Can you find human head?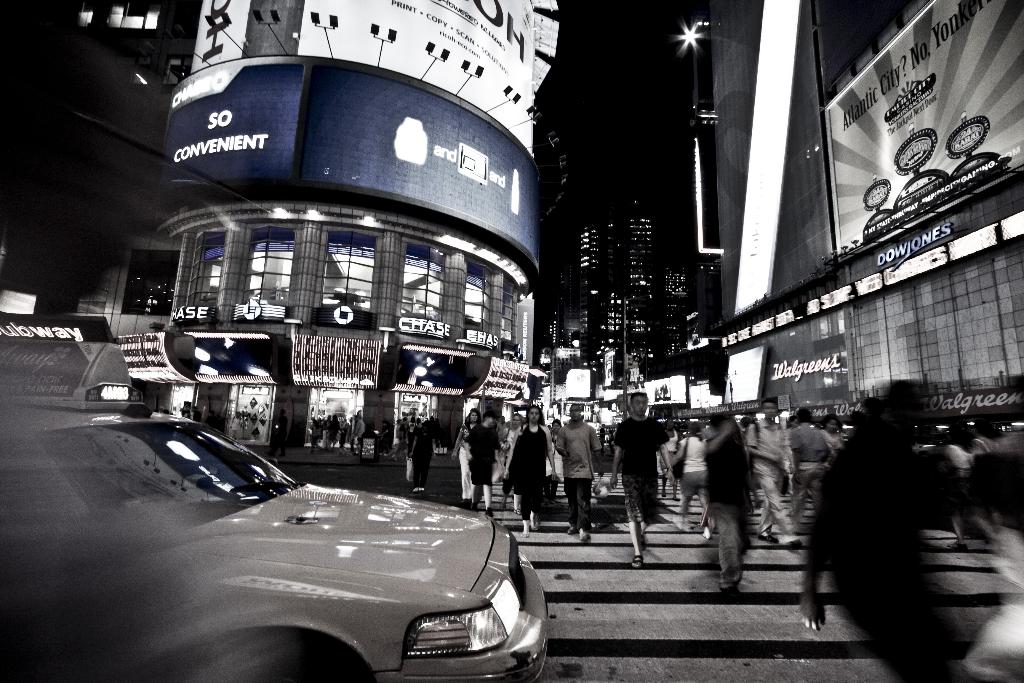
Yes, bounding box: [x1=566, y1=402, x2=584, y2=424].
